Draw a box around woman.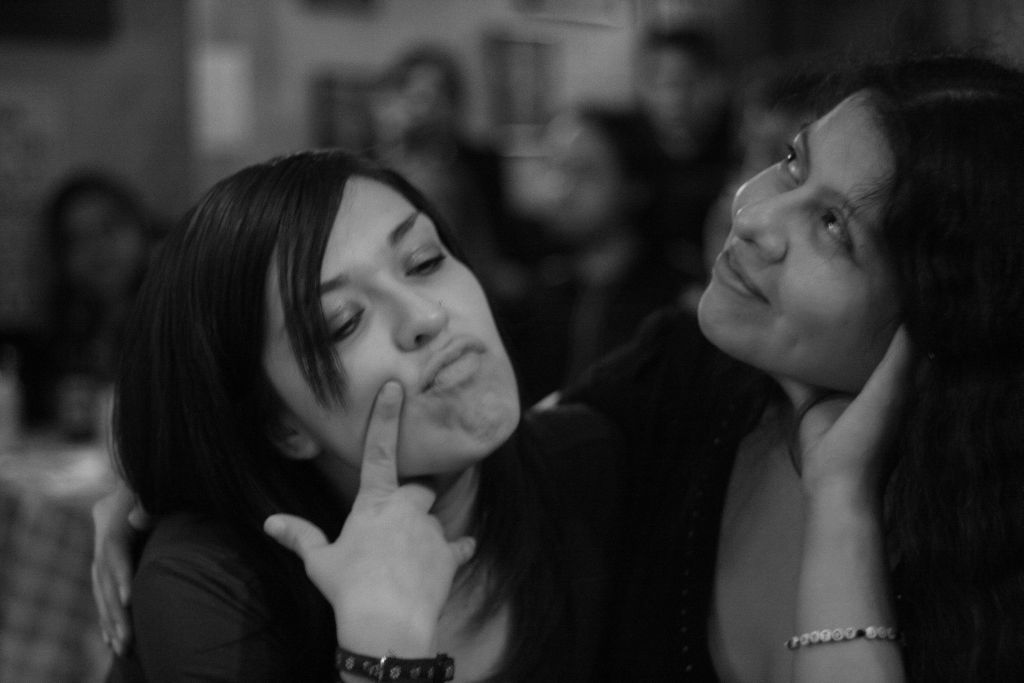
box=[58, 109, 654, 670].
